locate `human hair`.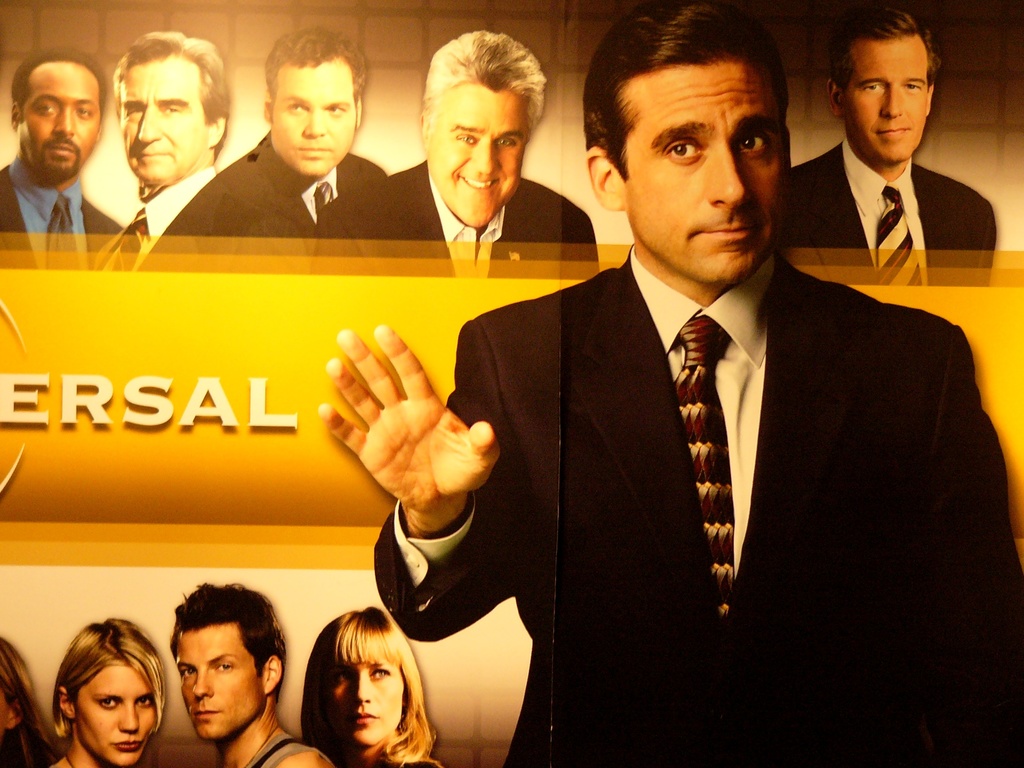
Bounding box: (left=419, top=26, right=551, bottom=141).
